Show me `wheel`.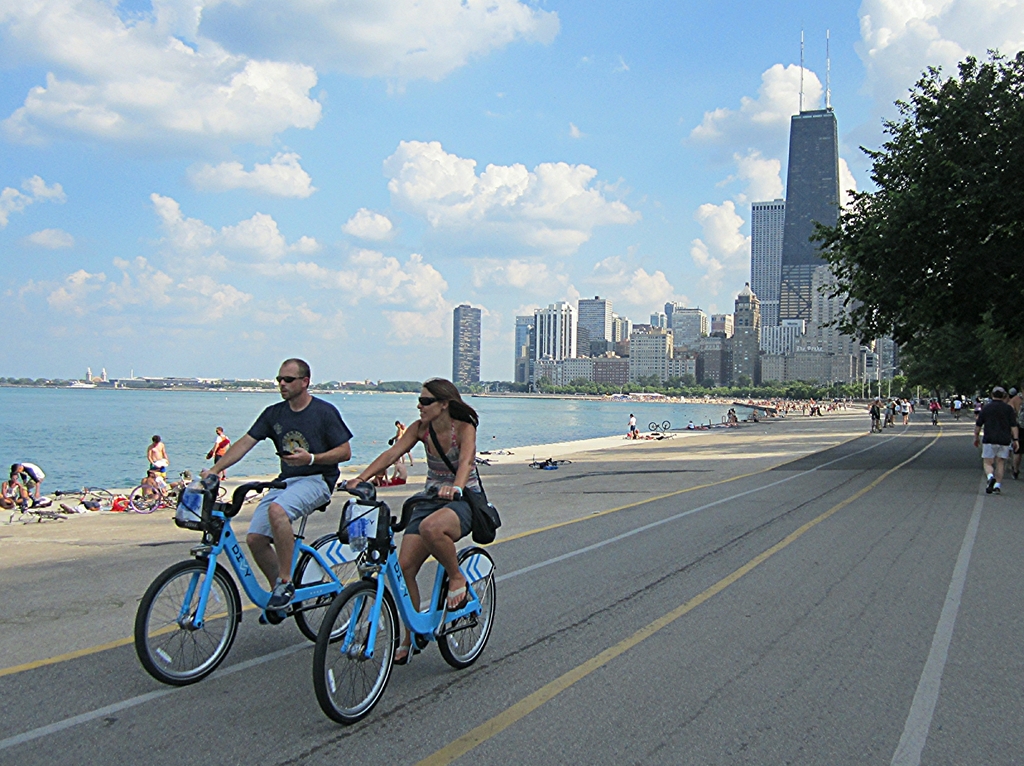
`wheel` is here: pyautogui.locateOnScreen(141, 577, 229, 688).
